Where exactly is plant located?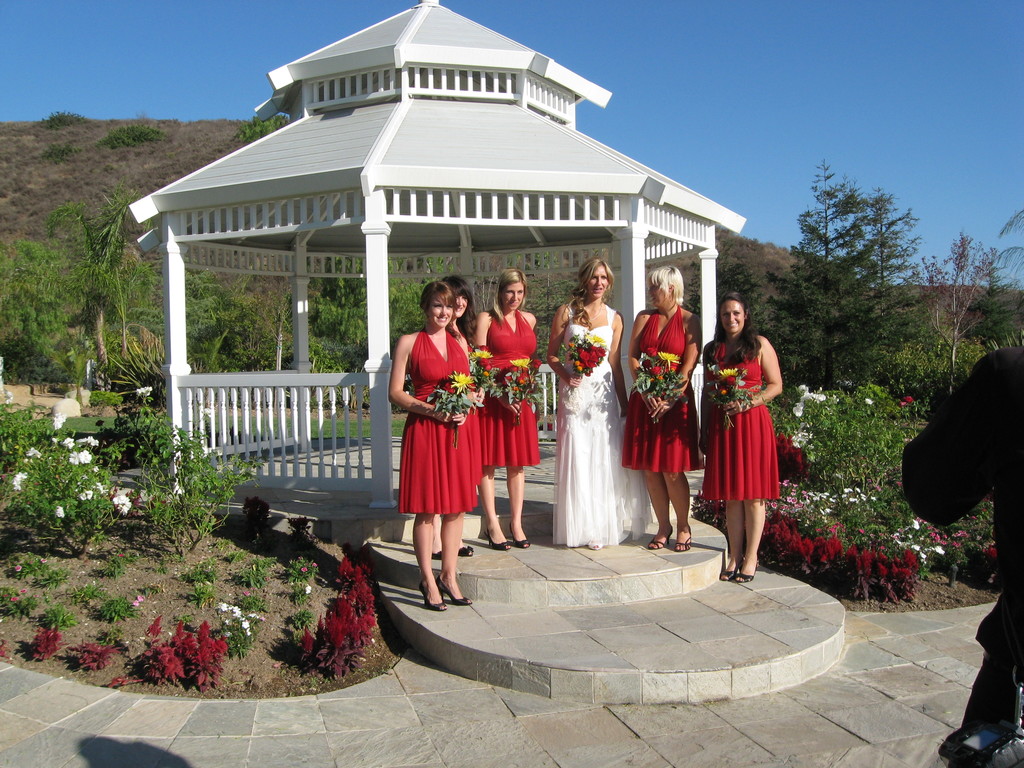
Its bounding box is (left=0, top=394, right=63, bottom=463).
